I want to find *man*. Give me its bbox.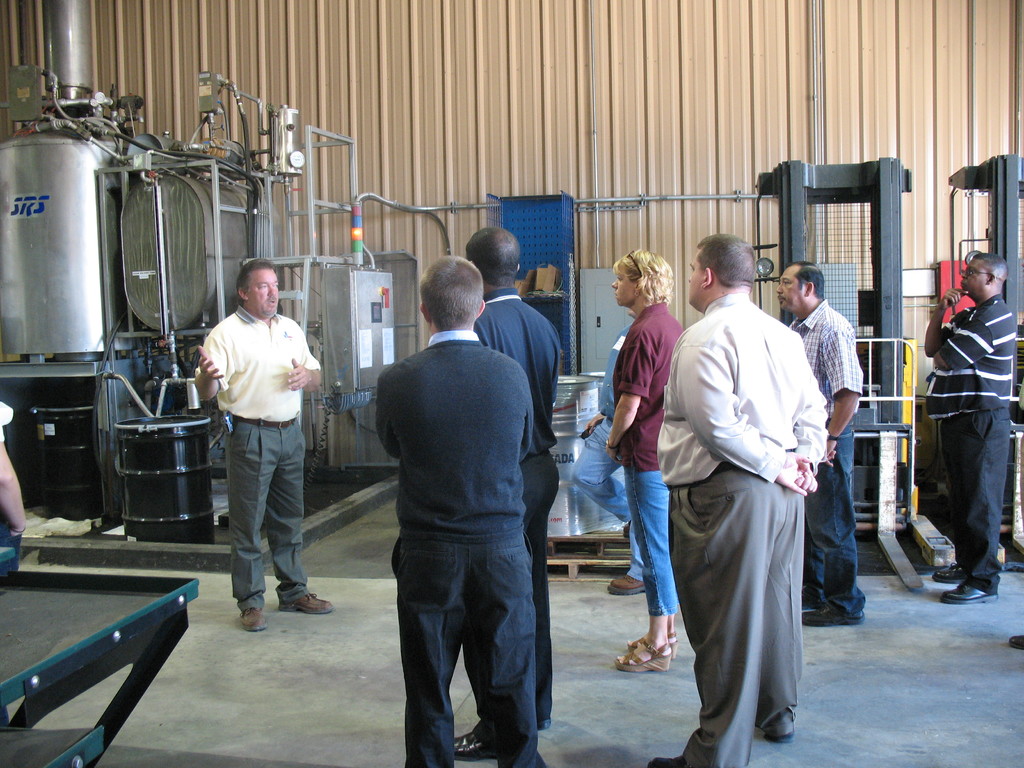
(x1=194, y1=252, x2=334, y2=635).
